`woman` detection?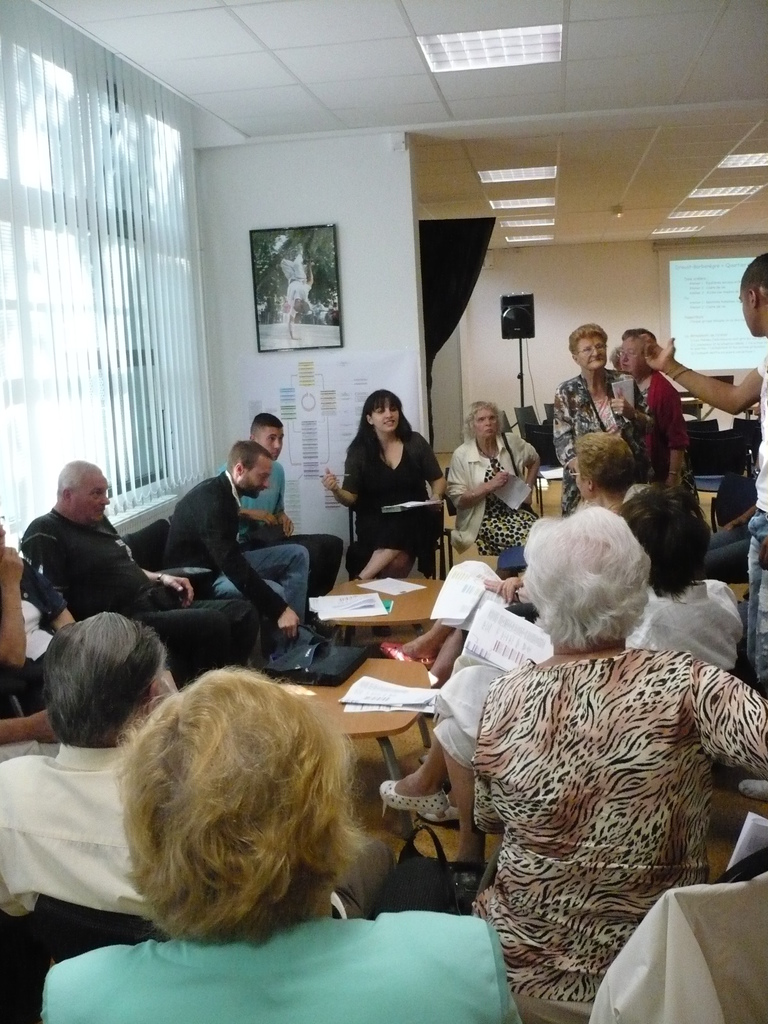
select_region(444, 403, 539, 568)
